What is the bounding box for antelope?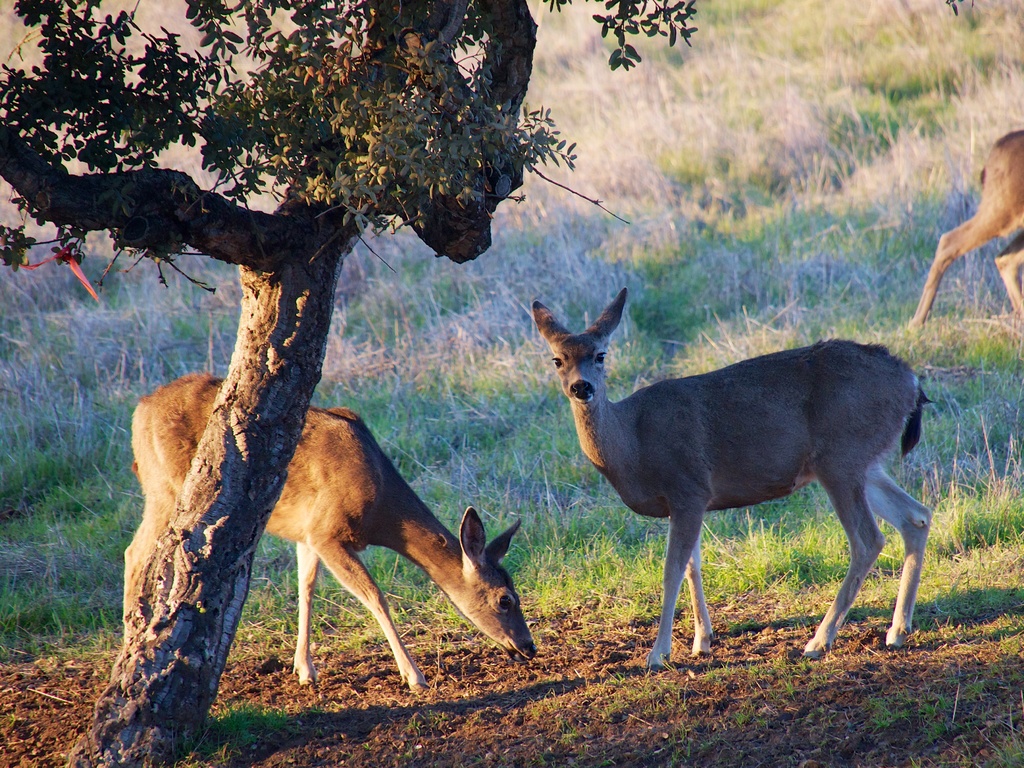
crop(909, 131, 1023, 323).
